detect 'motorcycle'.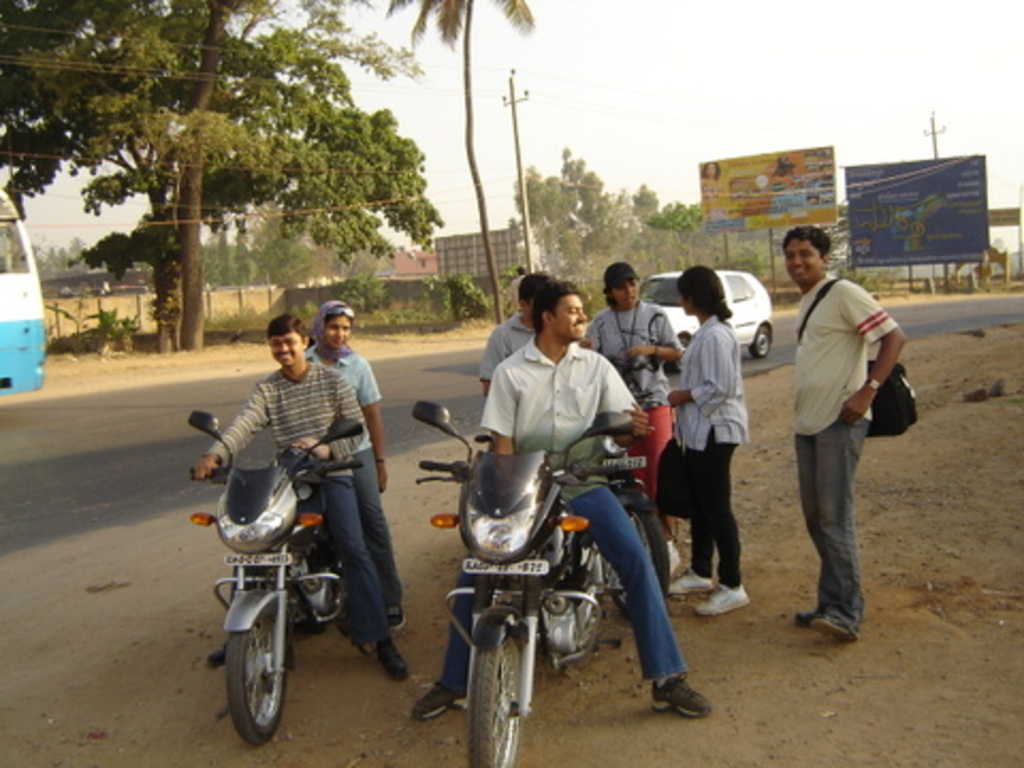
Detected at box=[192, 410, 369, 745].
